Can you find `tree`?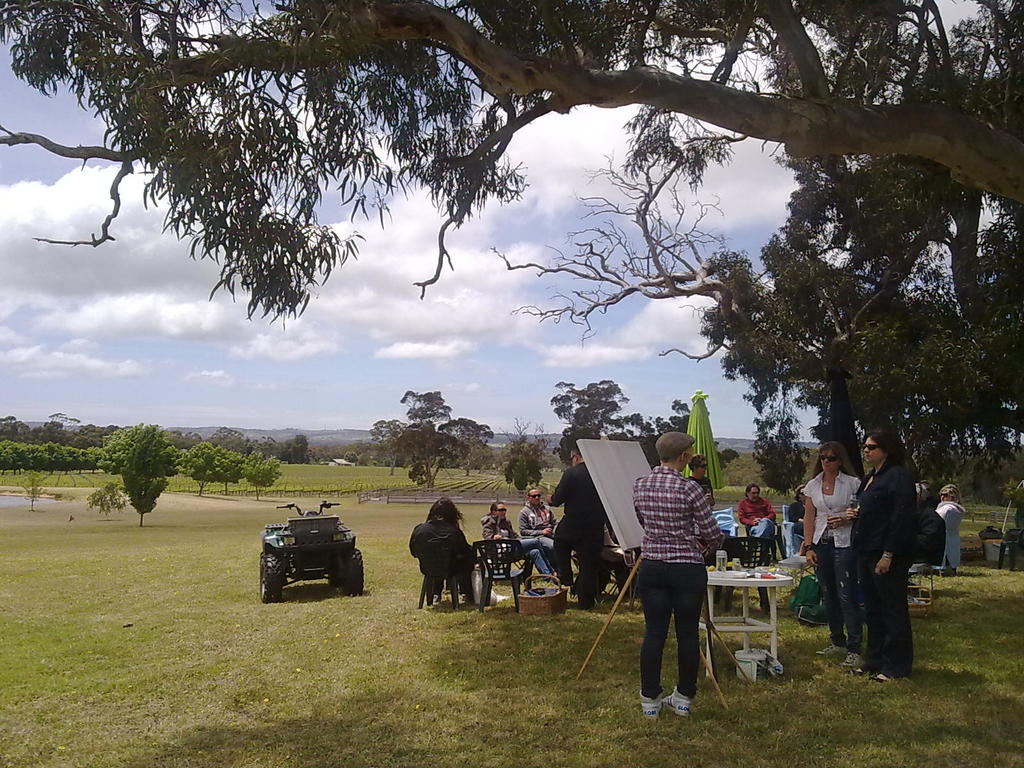
Yes, bounding box: [743,384,818,500].
